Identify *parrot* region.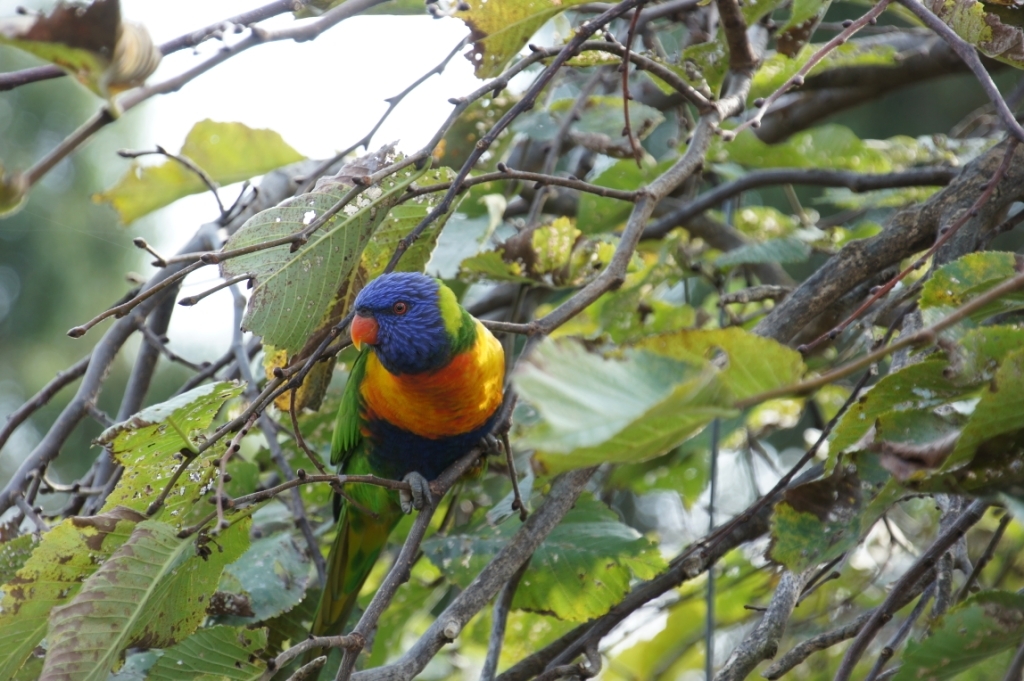
Region: region(296, 264, 503, 680).
